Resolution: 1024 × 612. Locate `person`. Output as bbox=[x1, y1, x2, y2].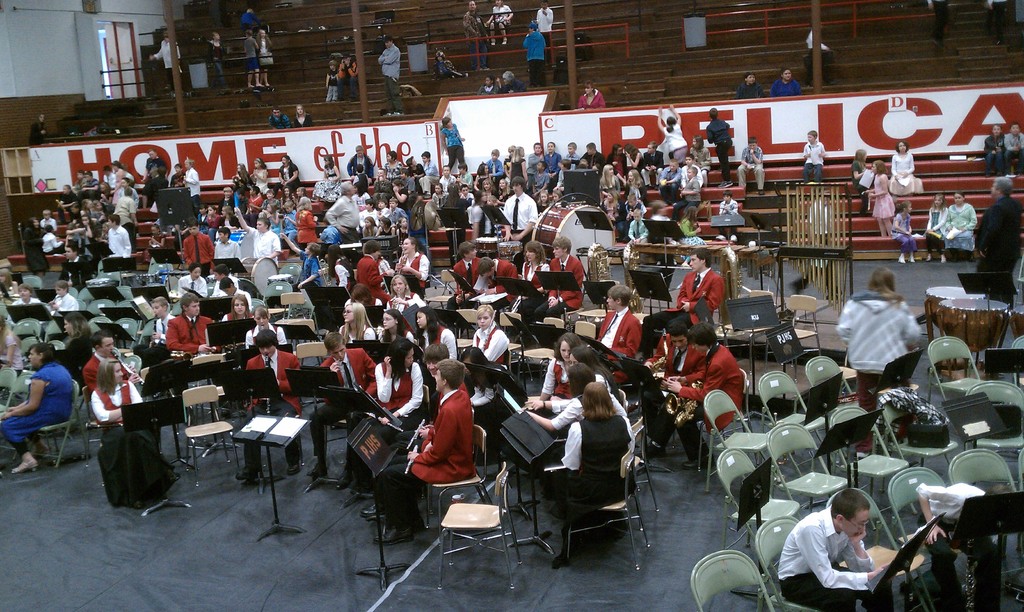
bbox=[17, 219, 56, 273].
